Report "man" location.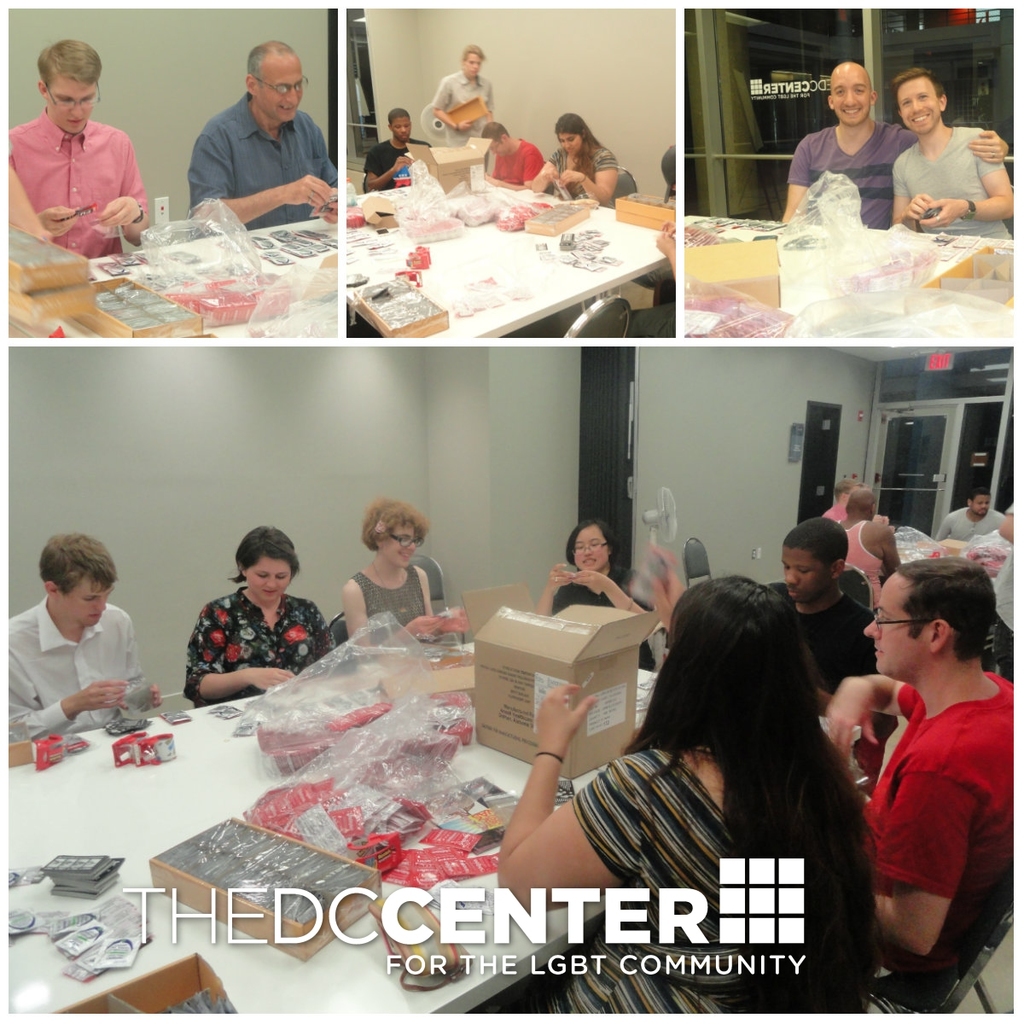
Report: 785,61,1006,220.
